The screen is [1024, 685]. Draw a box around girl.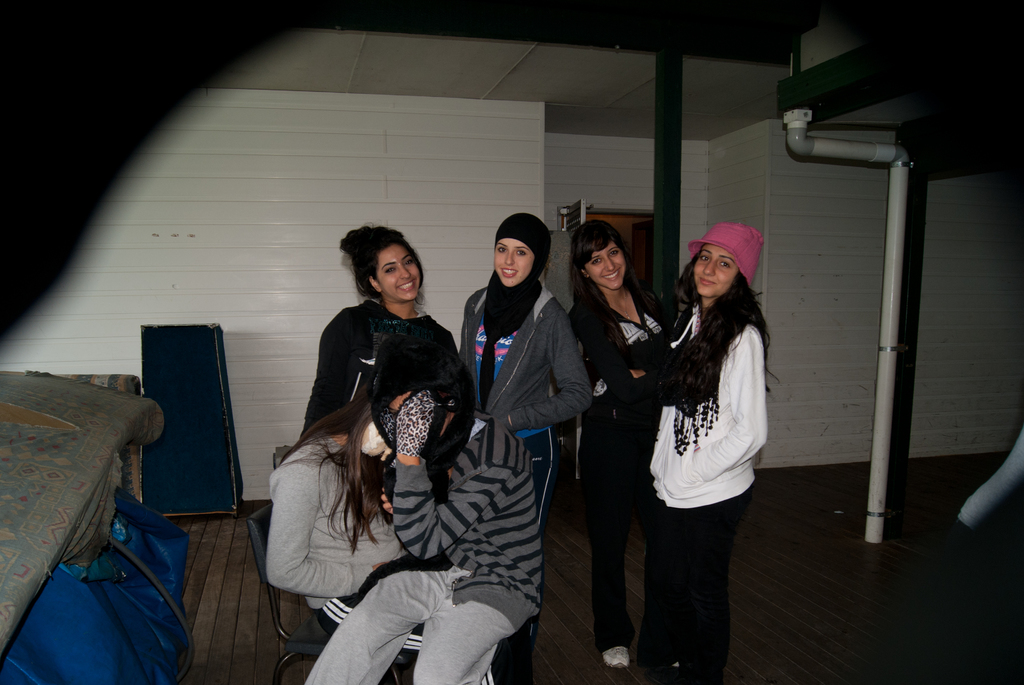
566:219:676:666.
